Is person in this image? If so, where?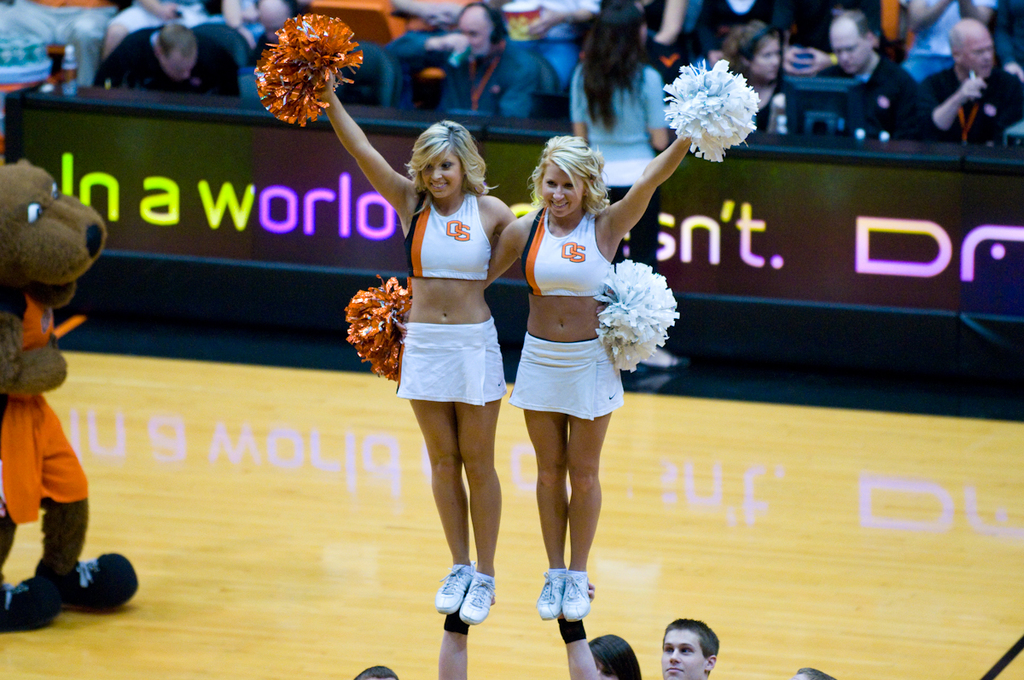
Yes, at (x1=250, y1=15, x2=677, y2=632).
